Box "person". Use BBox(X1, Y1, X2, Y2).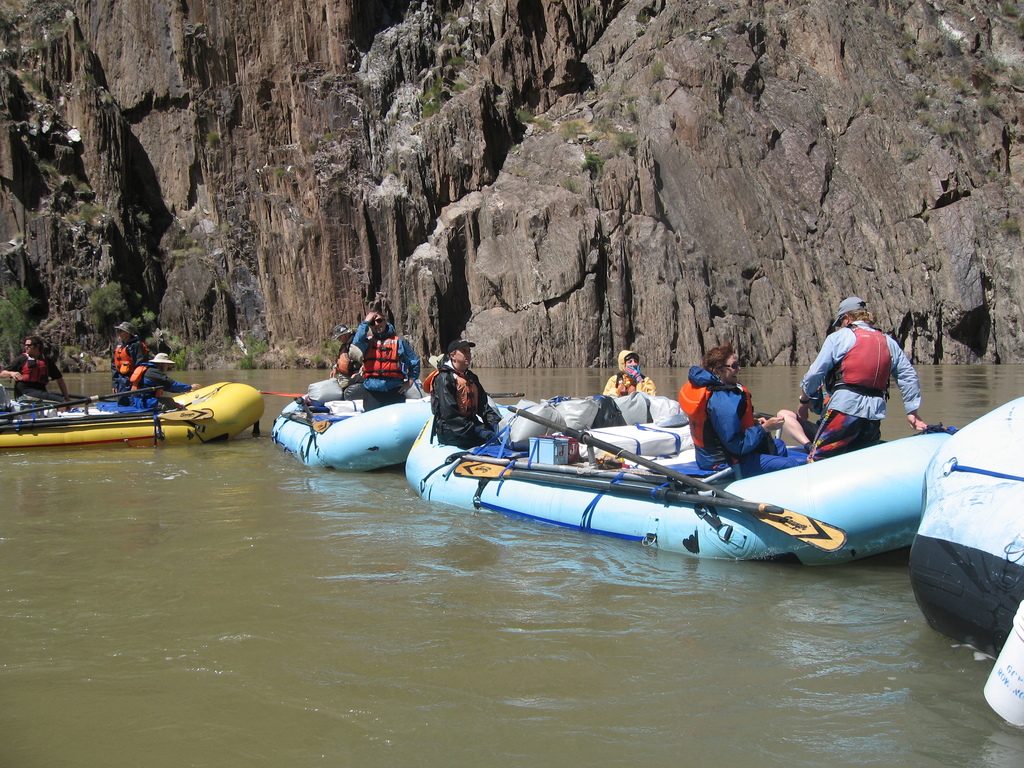
BBox(108, 317, 156, 392).
